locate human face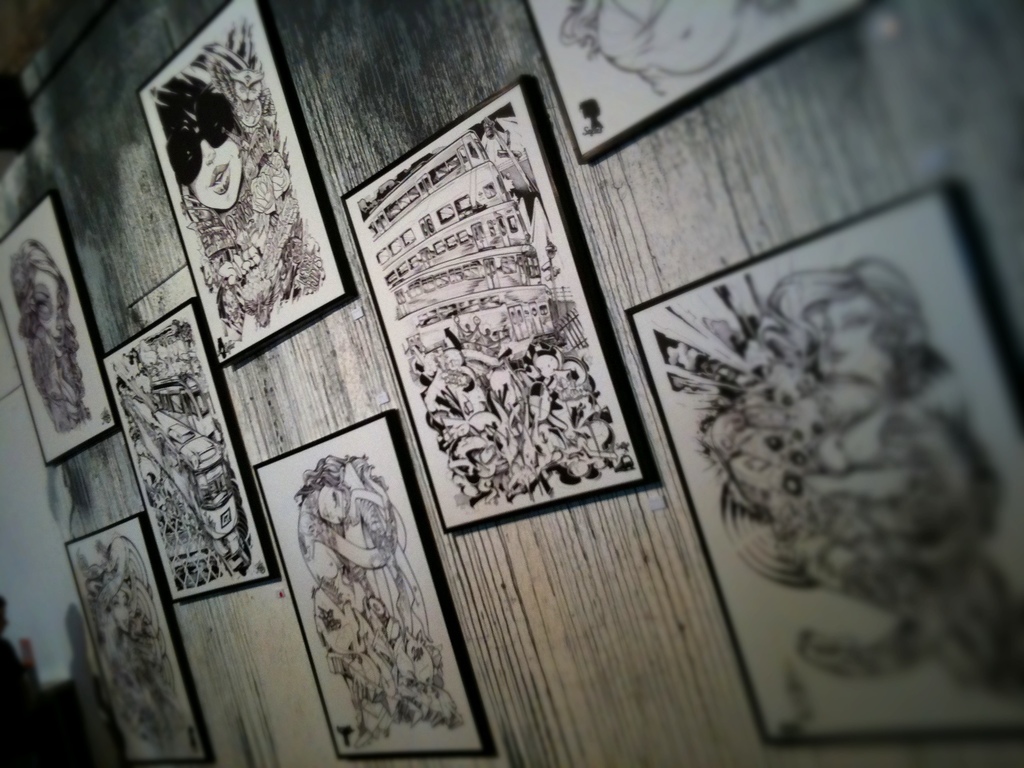
<bbox>186, 111, 247, 205</bbox>
